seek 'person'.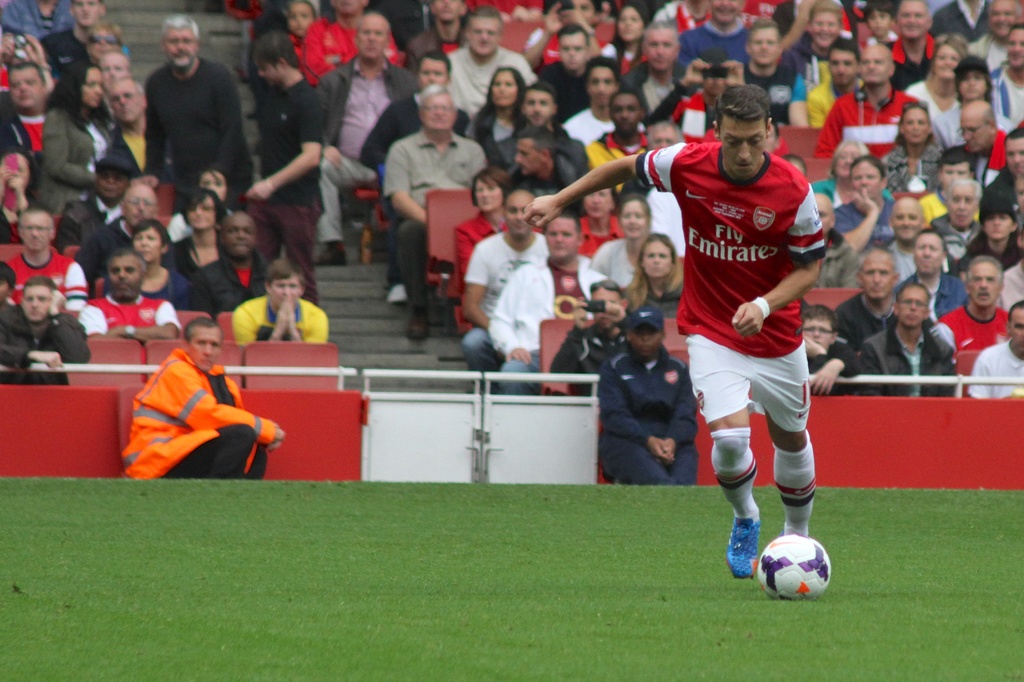
[x1=737, y1=19, x2=803, y2=81].
